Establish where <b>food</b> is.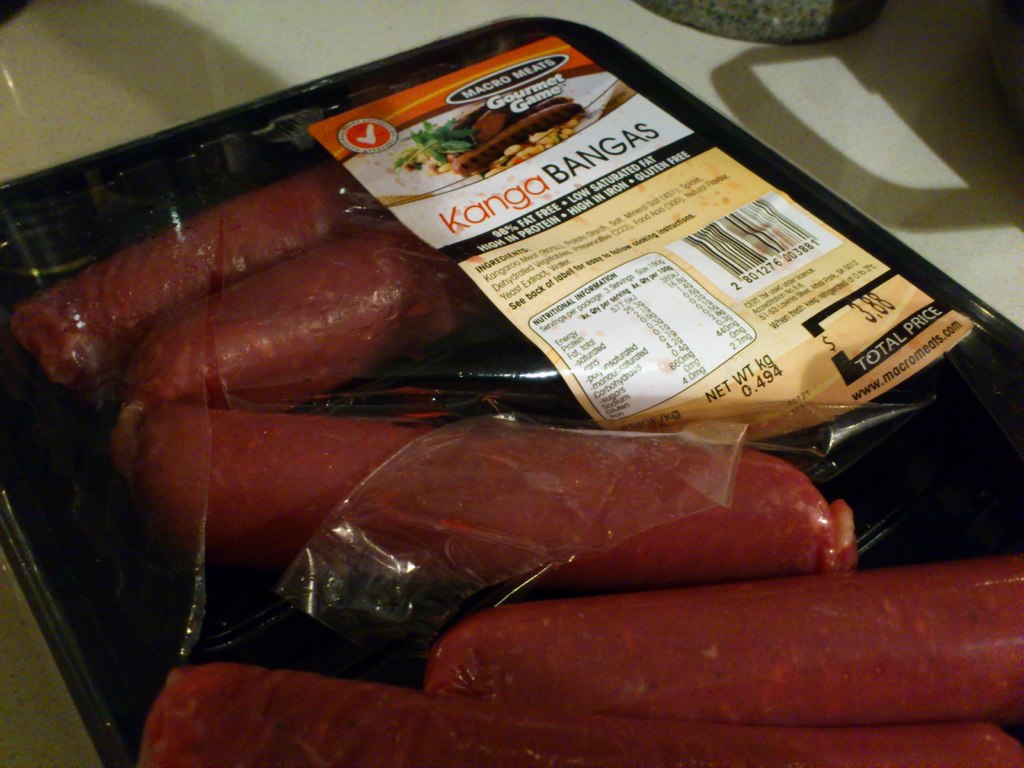
Established at BBox(150, 404, 854, 556).
